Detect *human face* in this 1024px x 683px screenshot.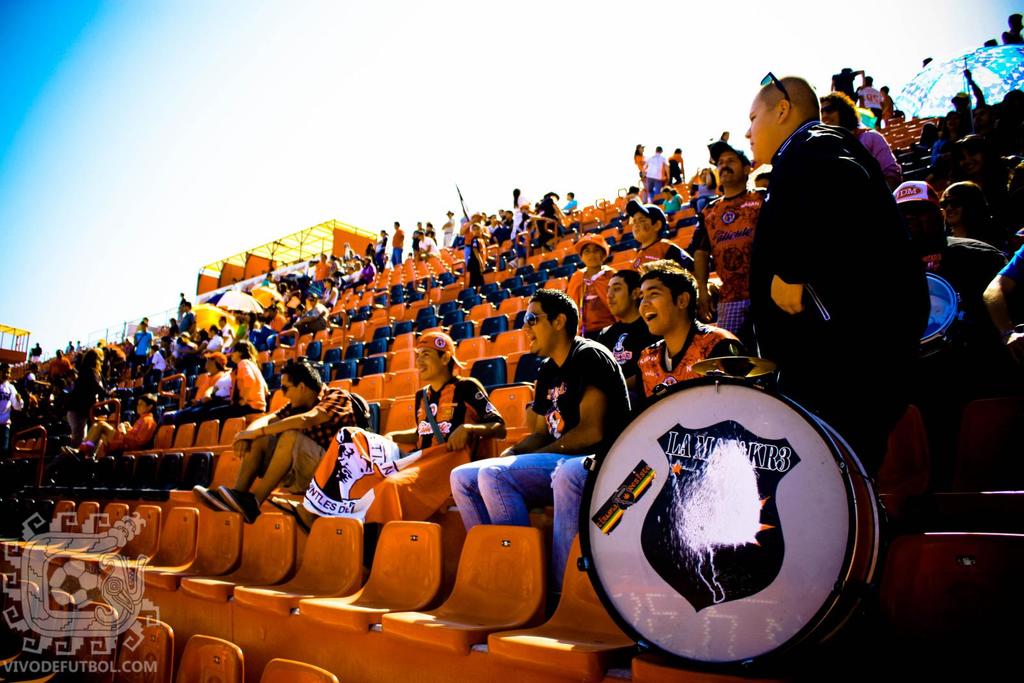
Detection: (625,213,652,240).
